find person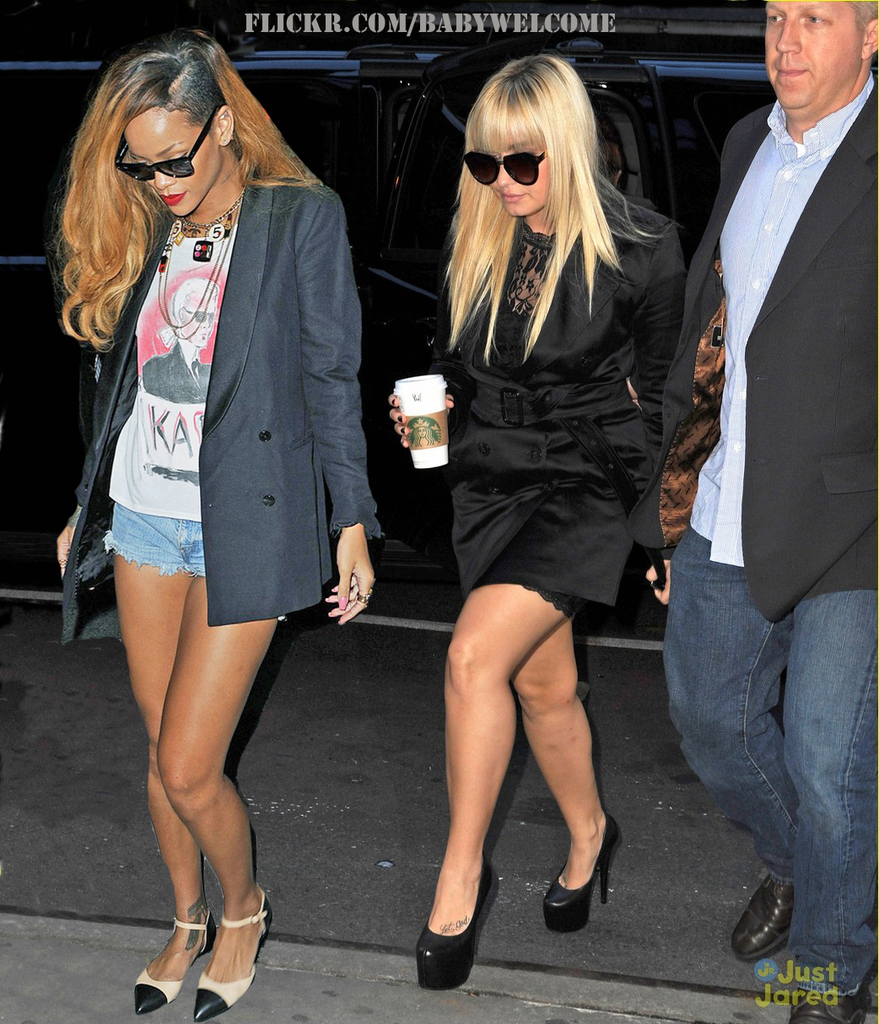
(45,25,386,1023)
